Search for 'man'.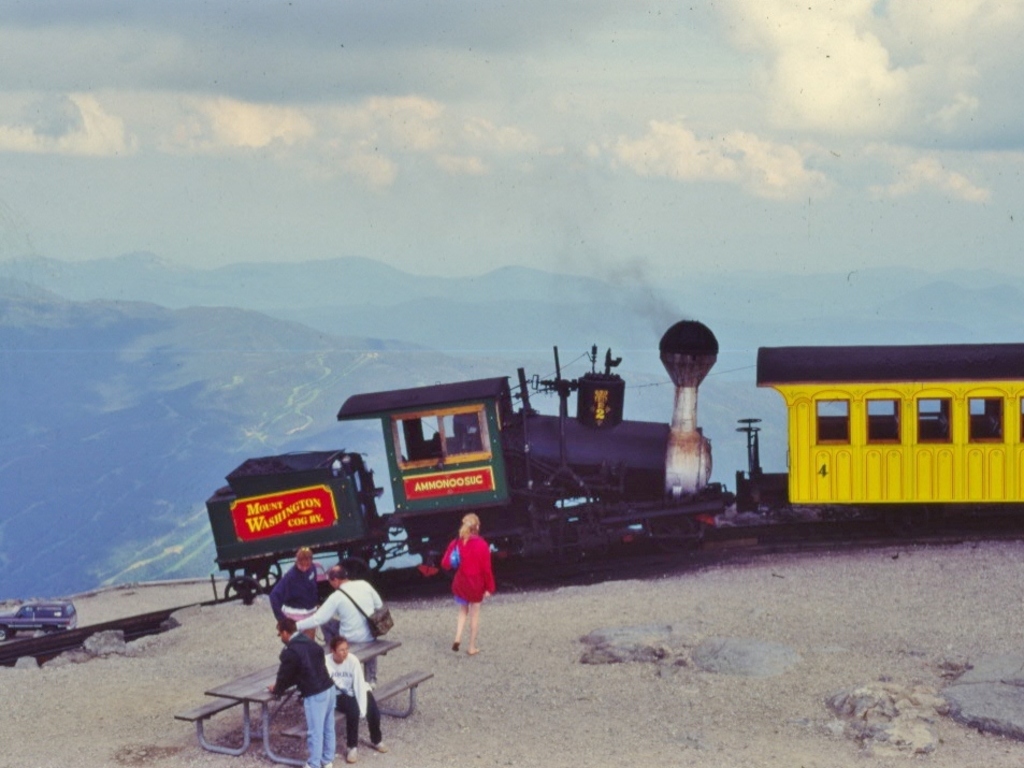
Found at {"left": 272, "top": 548, "right": 322, "bottom": 644}.
